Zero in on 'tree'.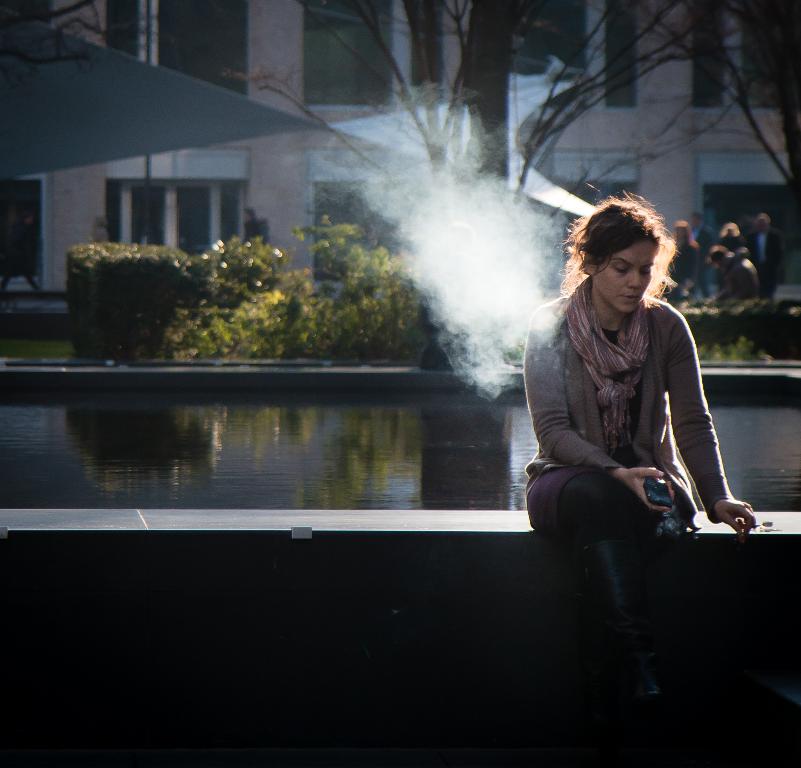
Zeroed in: bbox=(0, 0, 179, 84).
